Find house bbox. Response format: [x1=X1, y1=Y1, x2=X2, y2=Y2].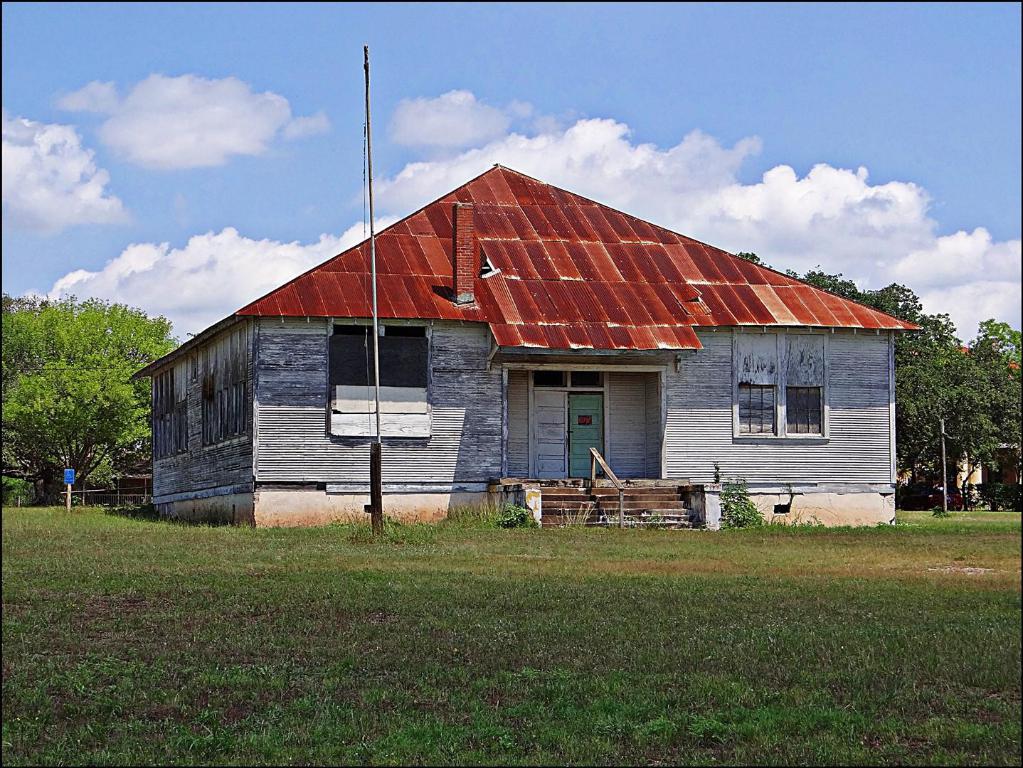
[x1=891, y1=341, x2=1022, y2=490].
